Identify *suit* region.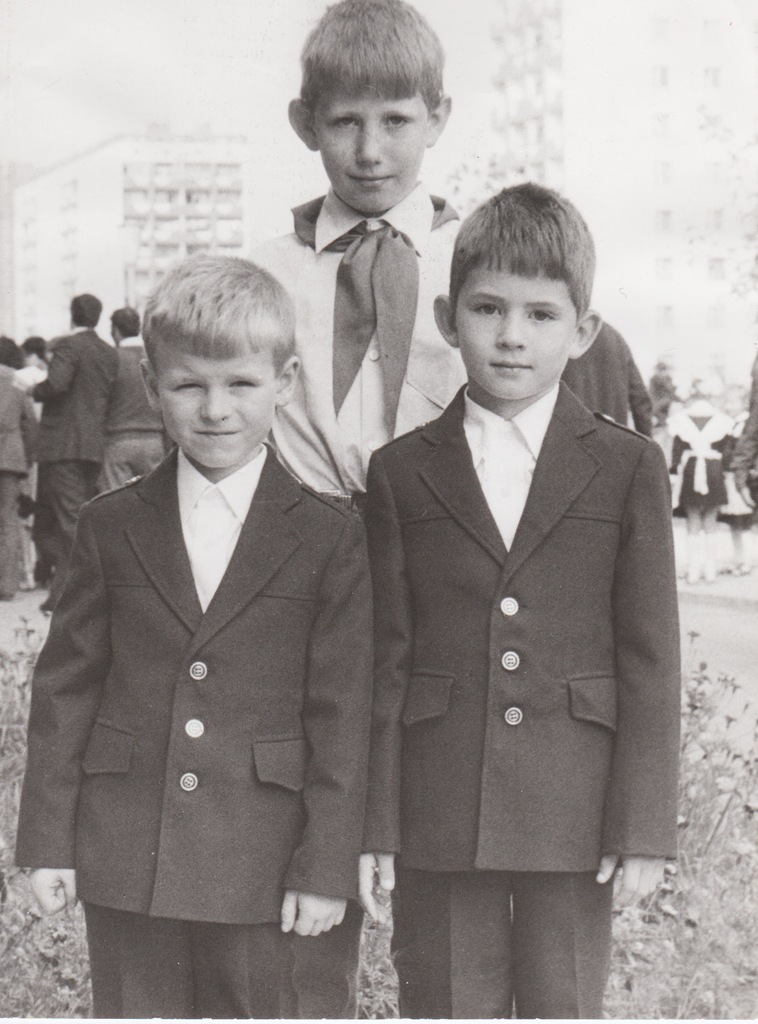
Region: {"x1": 99, "y1": 335, "x2": 168, "y2": 490}.
